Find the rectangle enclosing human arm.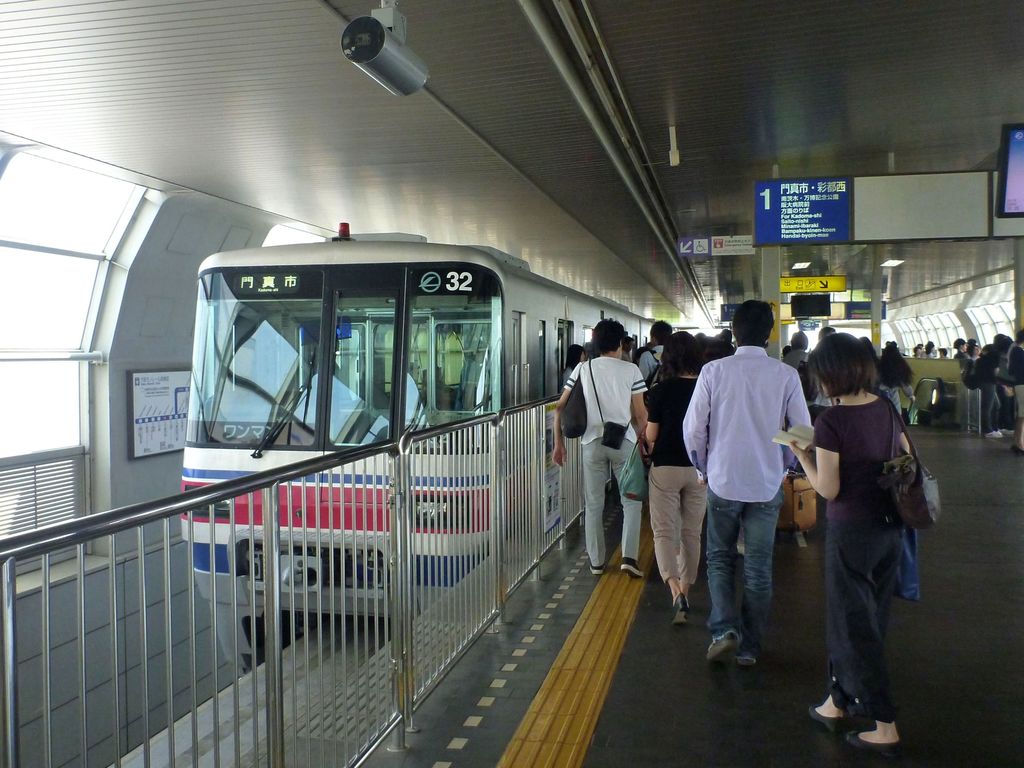
644, 381, 667, 447.
